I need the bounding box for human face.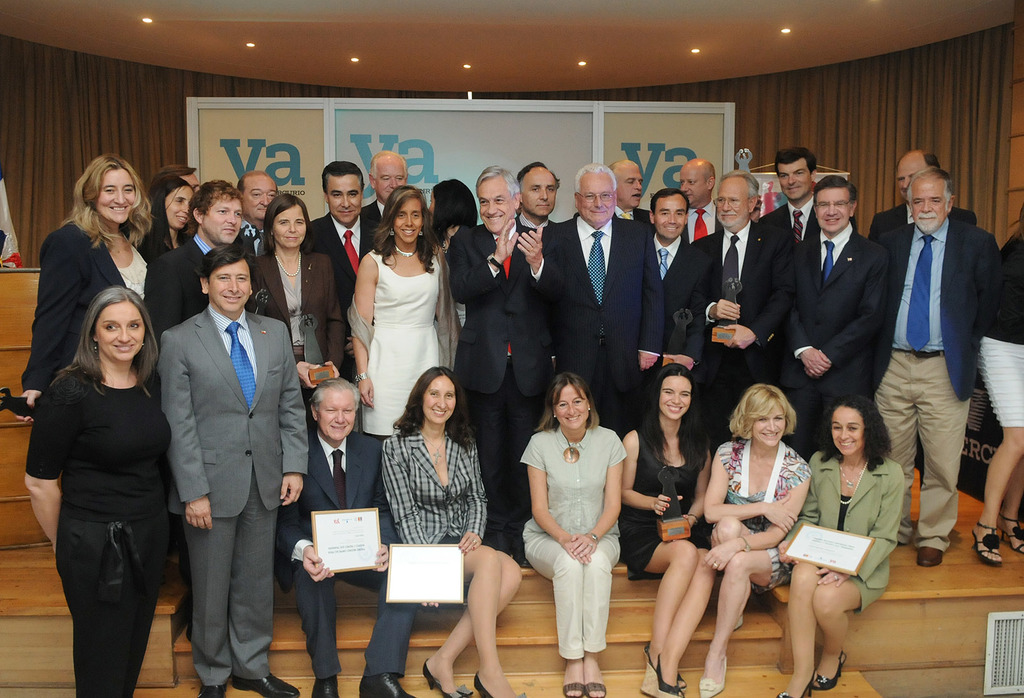
Here it is: detection(714, 177, 750, 229).
